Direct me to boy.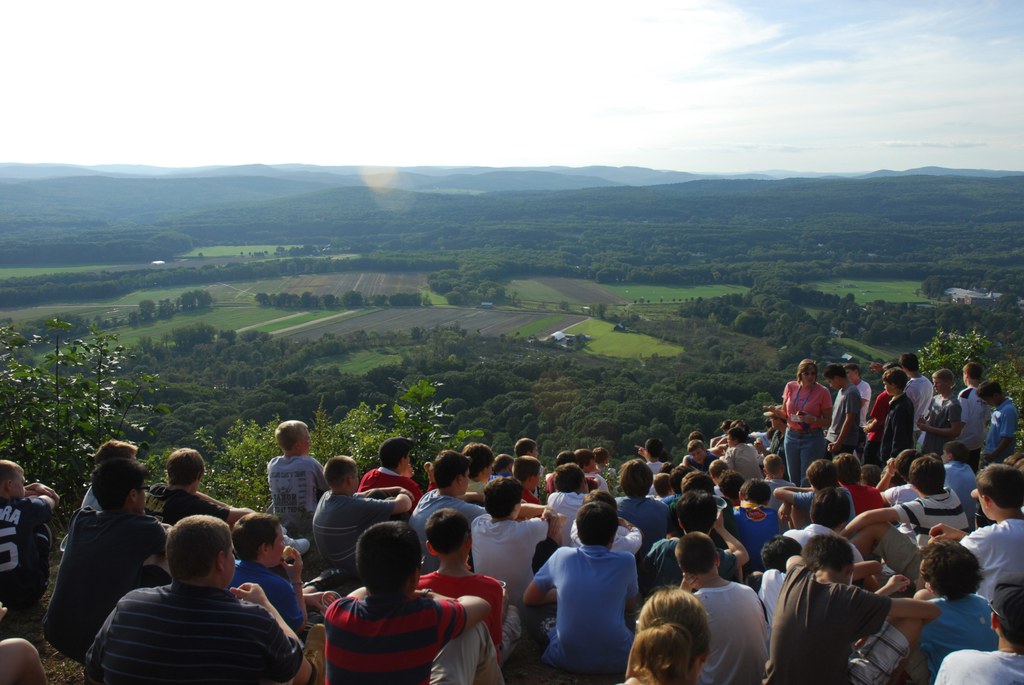
Direction: BBox(972, 380, 1018, 456).
